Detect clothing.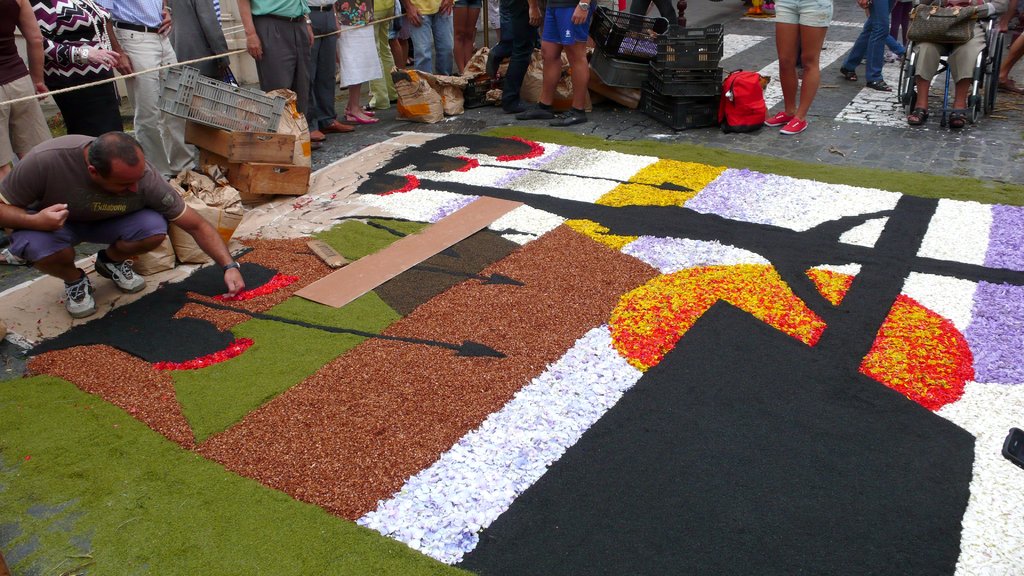
Detected at Rect(26, 0, 122, 134).
